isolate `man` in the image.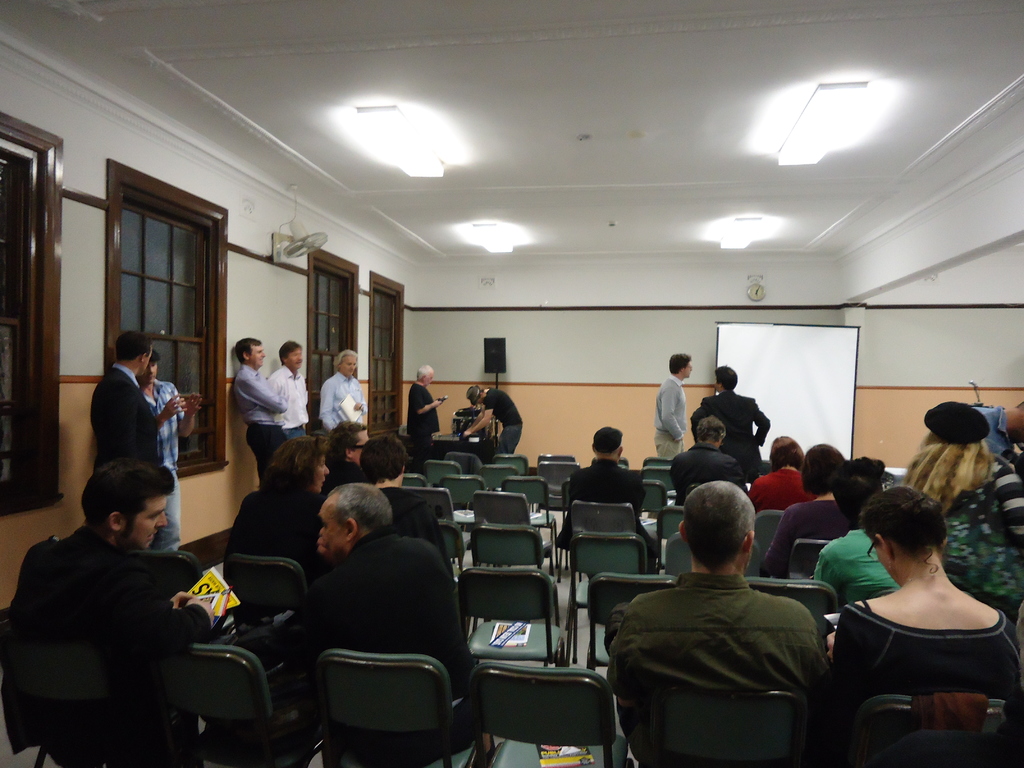
Isolated region: (141,351,202,550).
